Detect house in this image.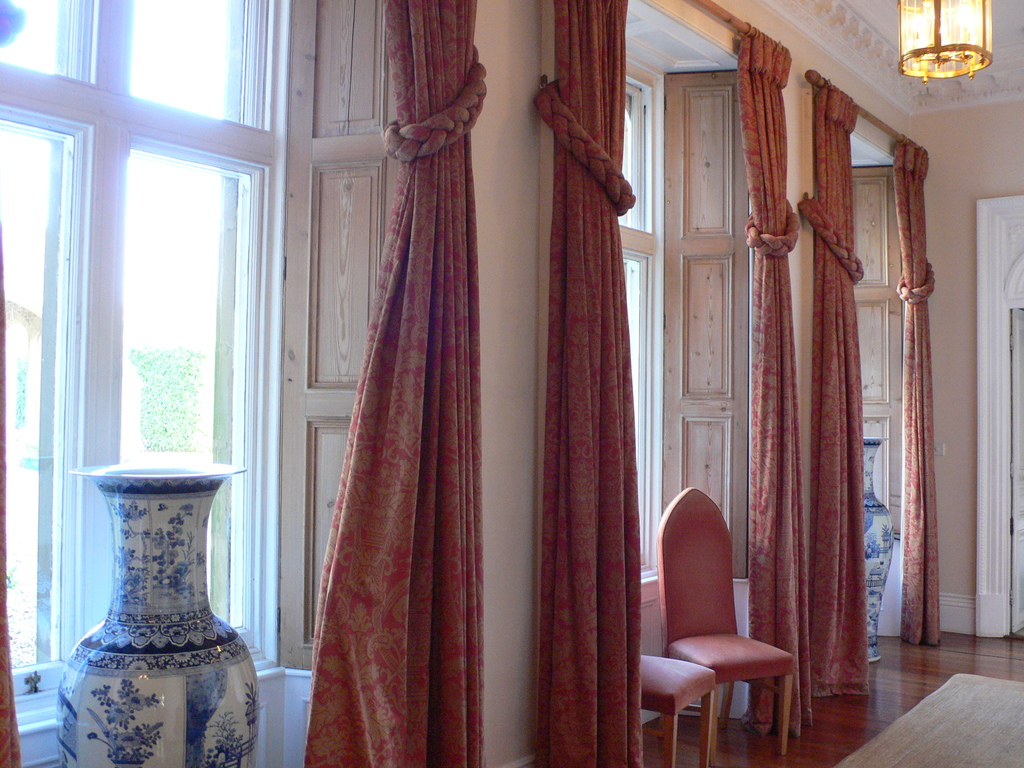
Detection: box(105, 35, 983, 767).
